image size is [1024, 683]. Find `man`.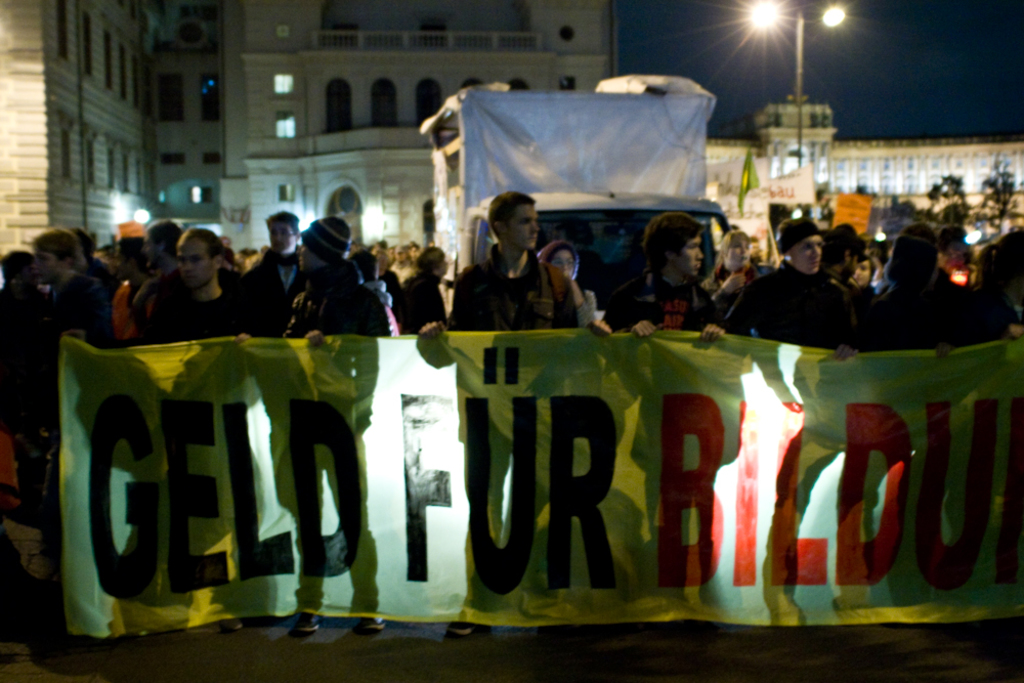
135 225 176 336.
